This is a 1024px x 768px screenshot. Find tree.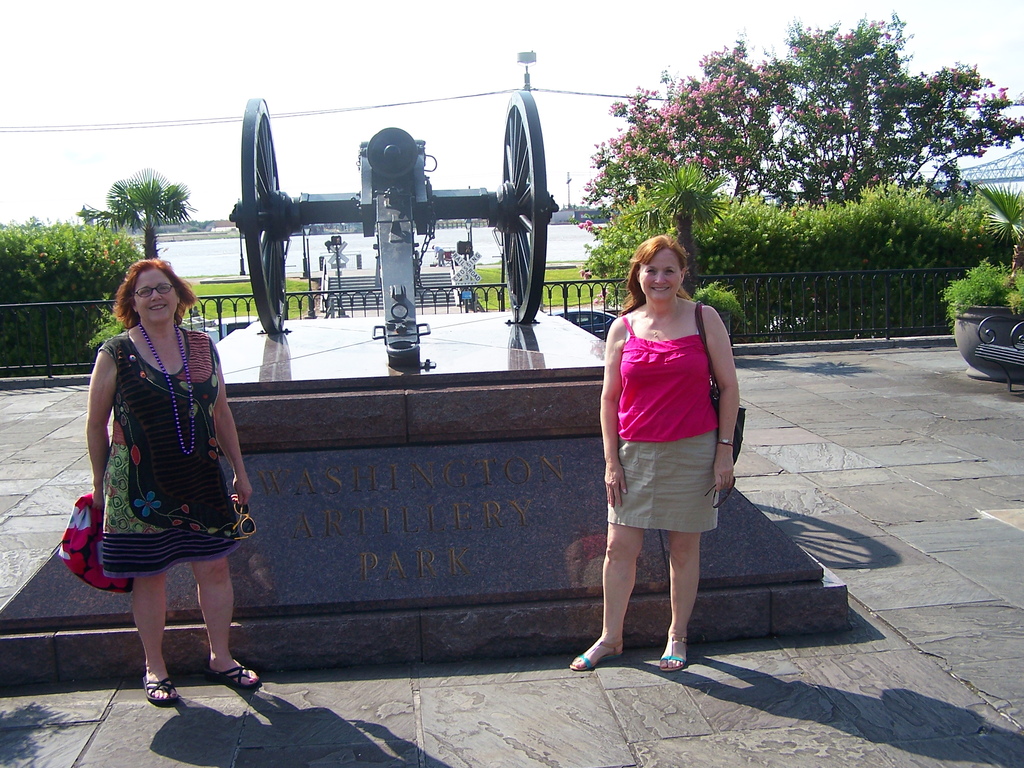
Bounding box: pyautogui.locateOnScreen(981, 187, 1023, 260).
